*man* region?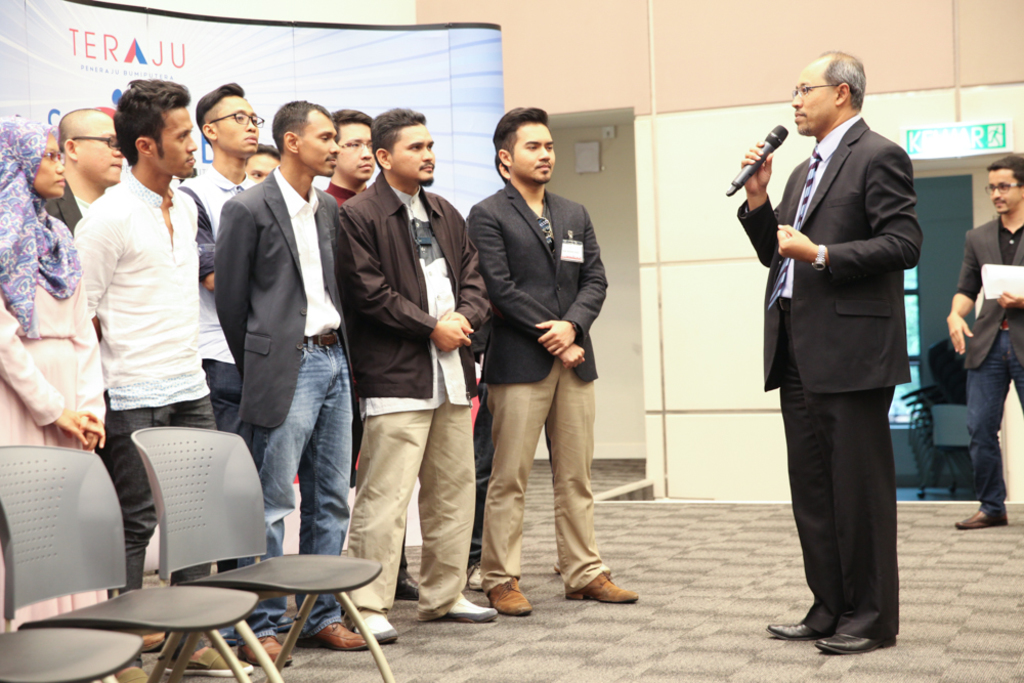
BBox(214, 96, 372, 667)
